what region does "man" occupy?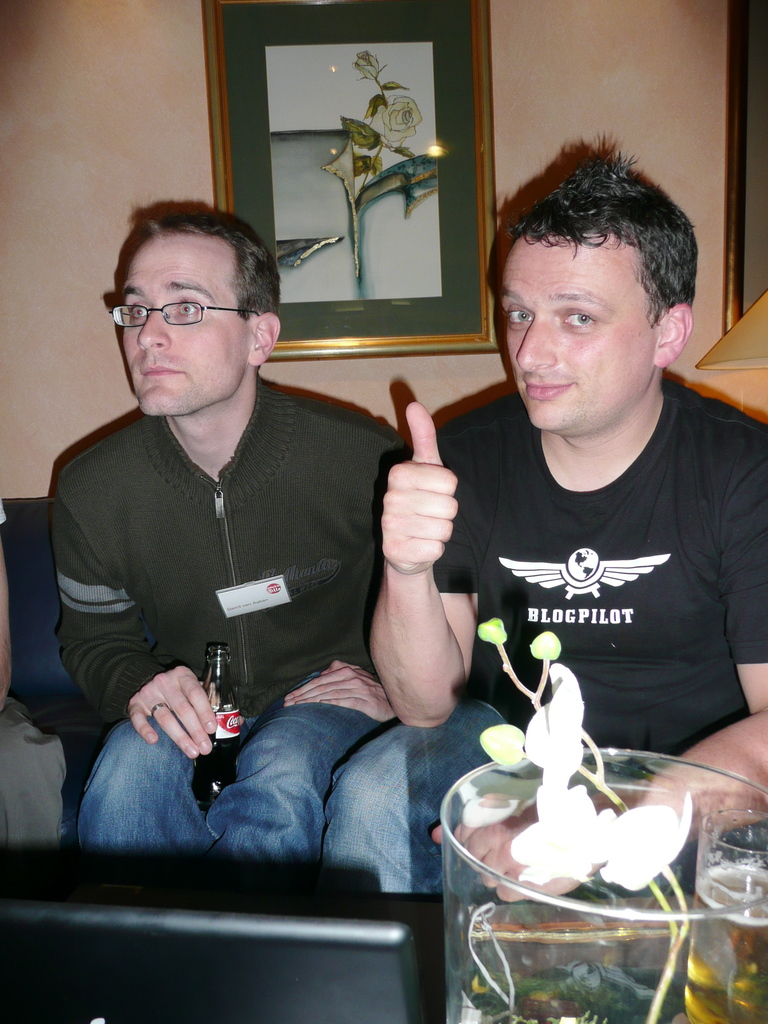
box(370, 152, 767, 915).
